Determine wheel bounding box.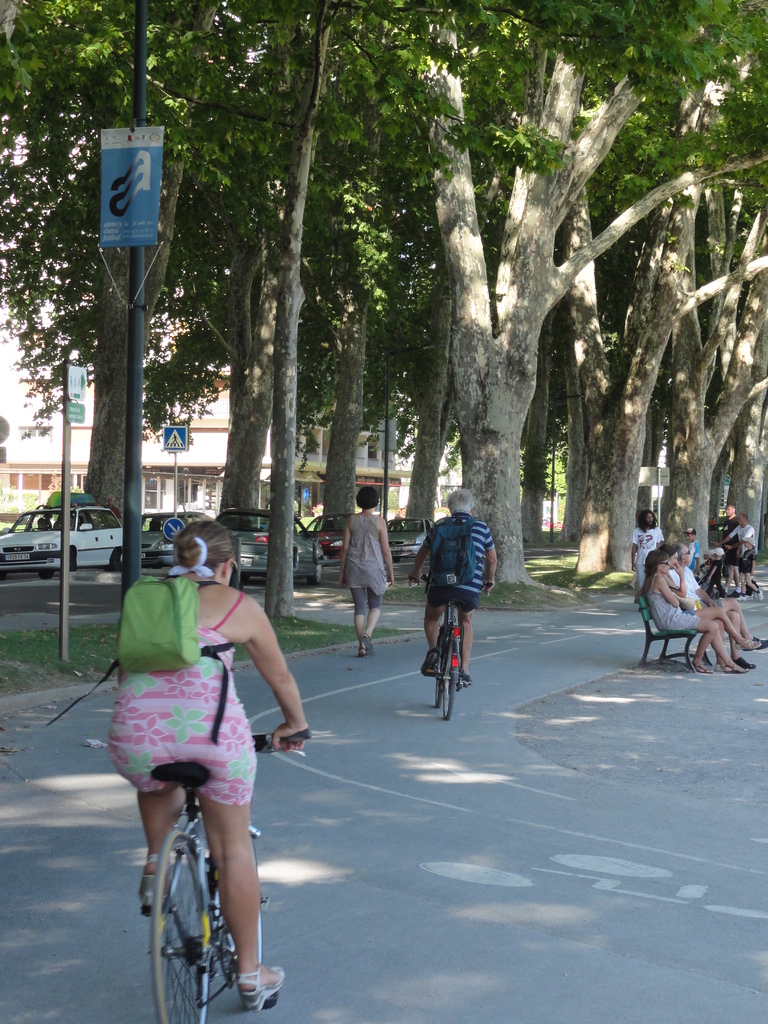
Determined: pyautogui.locateOnScreen(435, 628, 443, 705).
